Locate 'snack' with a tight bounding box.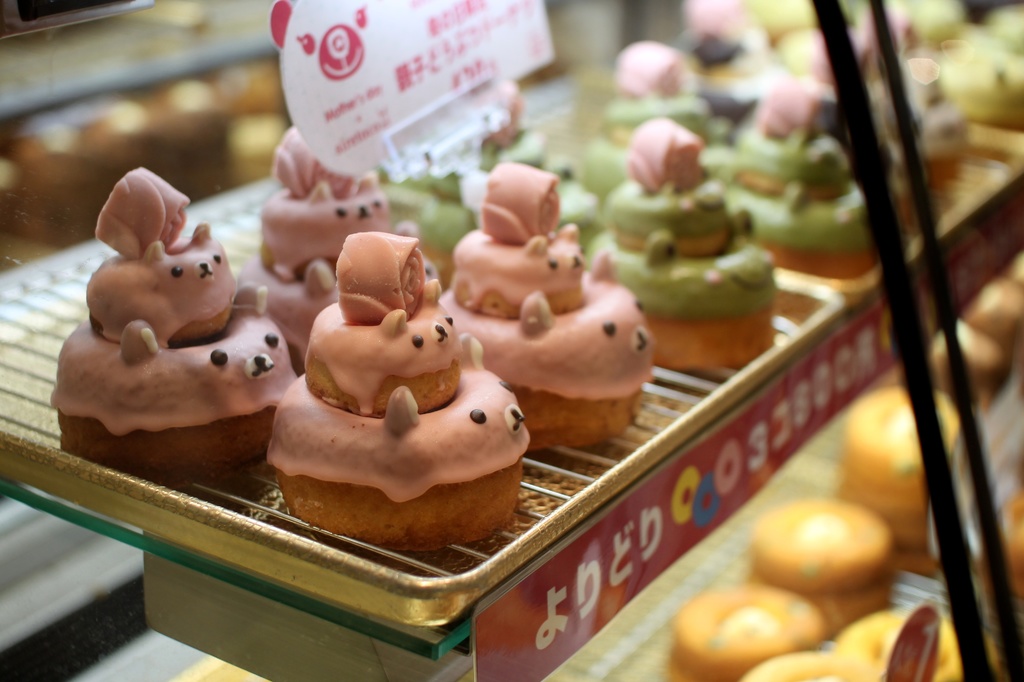
<box>743,643,897,681</box>.
